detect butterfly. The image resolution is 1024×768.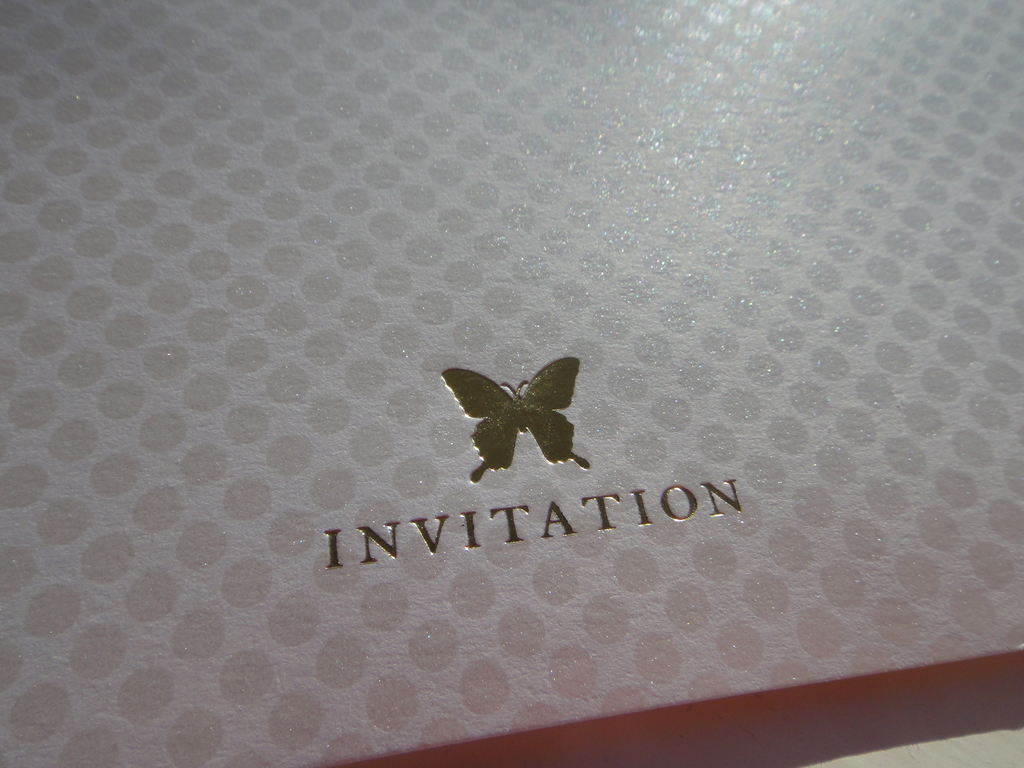
bbox=[437, 340, 598, 499].
